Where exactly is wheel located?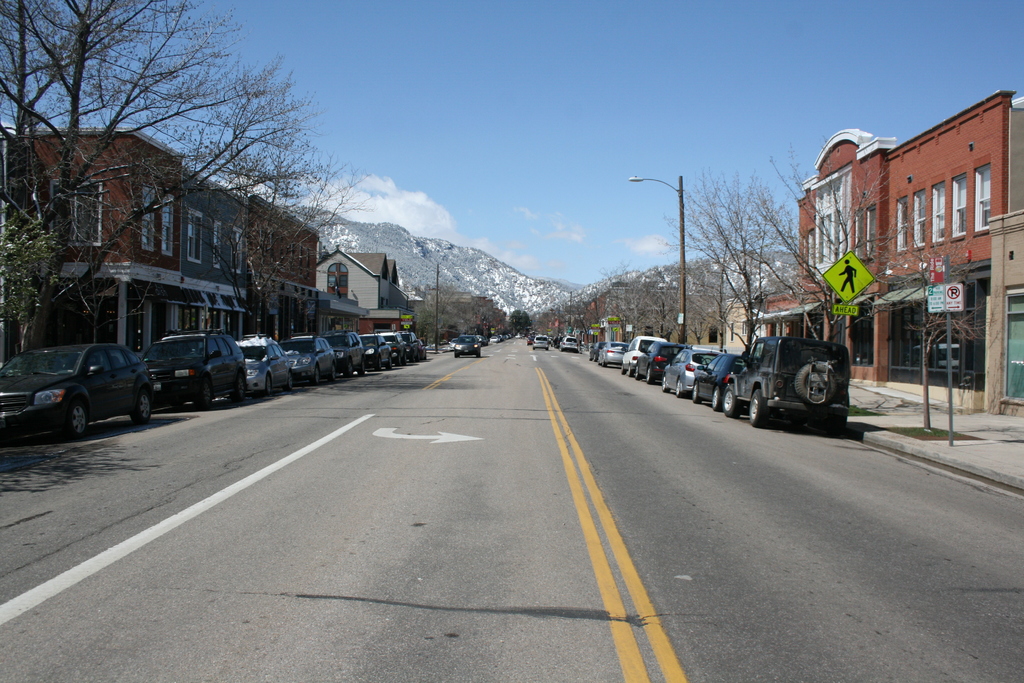
Its bounding box is (x1=721, y1=386, x2=742, y2=416).
